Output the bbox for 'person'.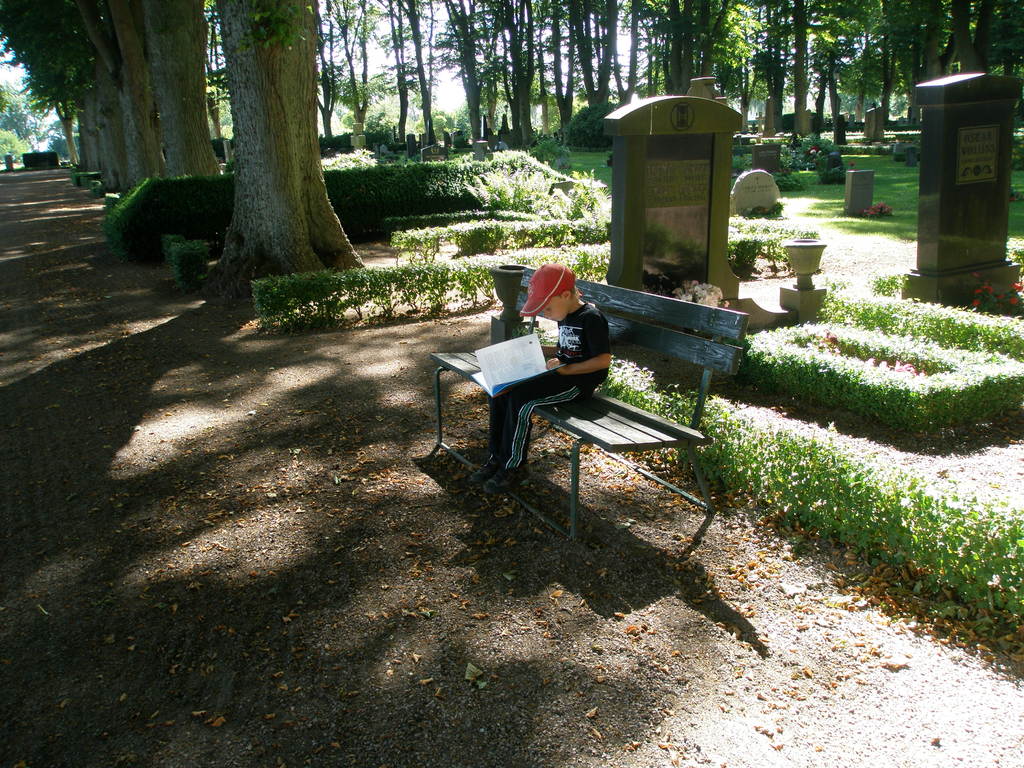
x1=470 y1=262 x2=608 y2=492.
